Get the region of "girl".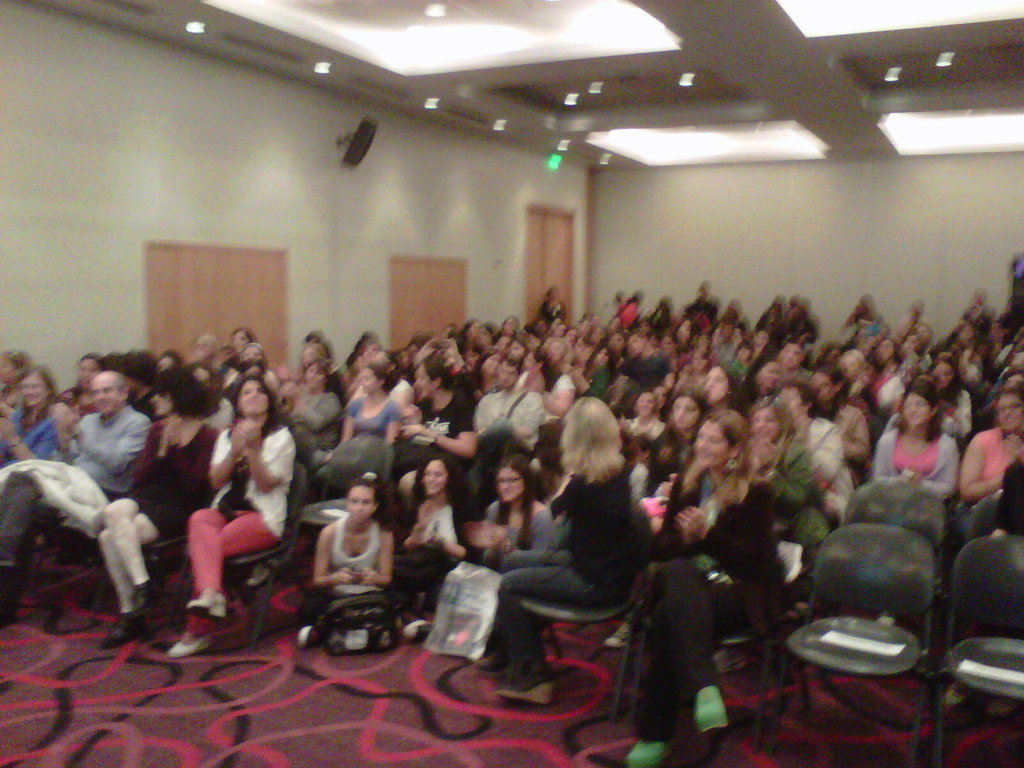
405:352:475:452.
